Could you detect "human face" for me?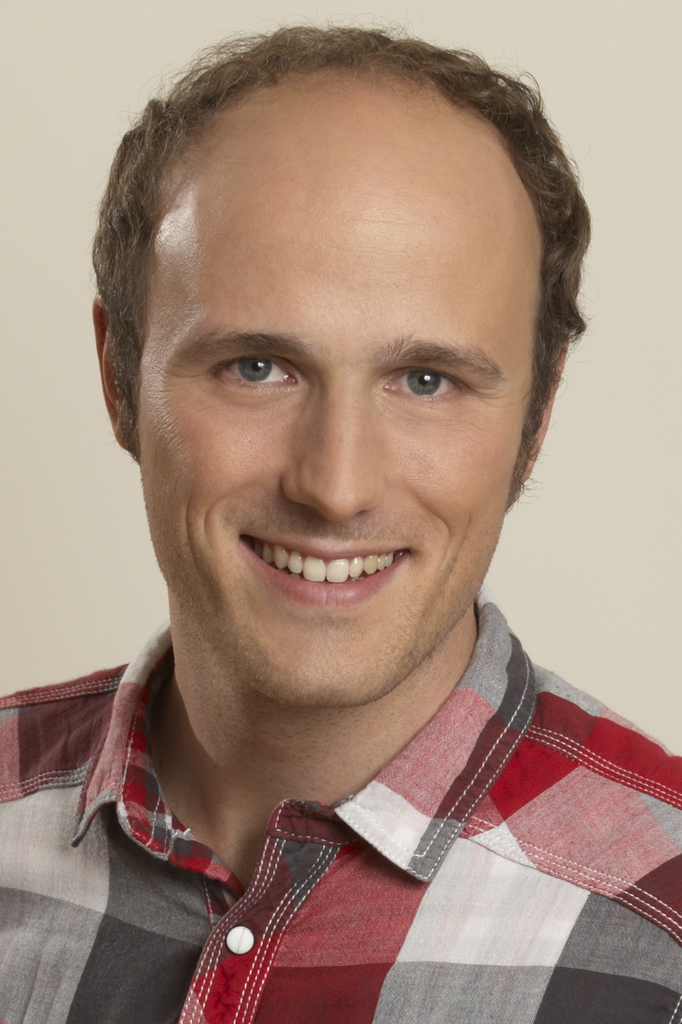
Detection result: (136, 78, 541, 710).
